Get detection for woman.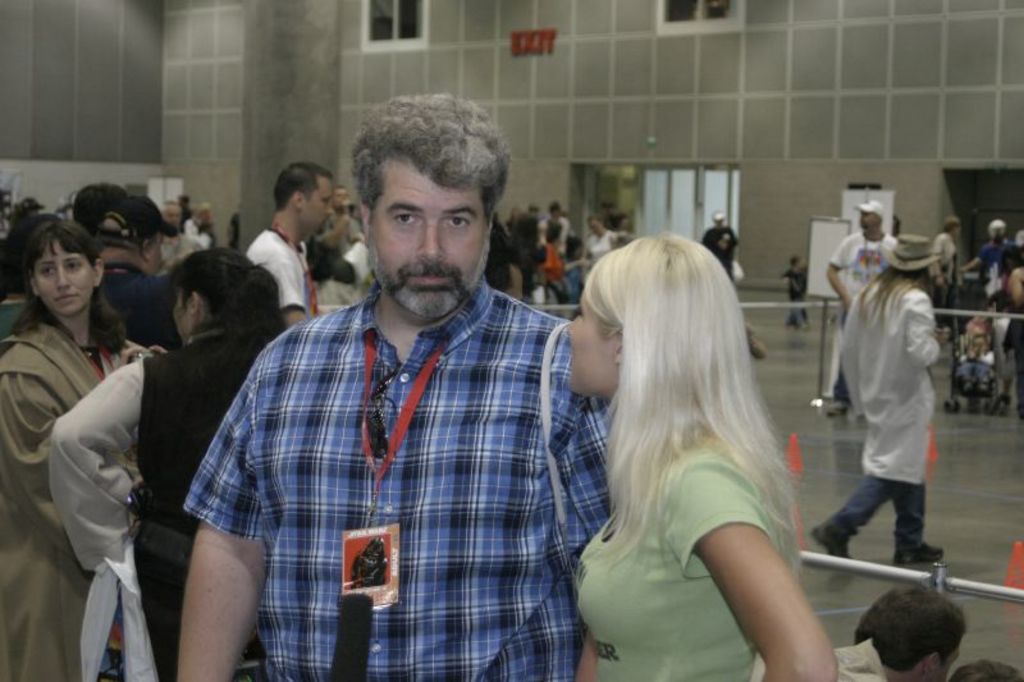
Detection: 51, 247, 288, 681.
